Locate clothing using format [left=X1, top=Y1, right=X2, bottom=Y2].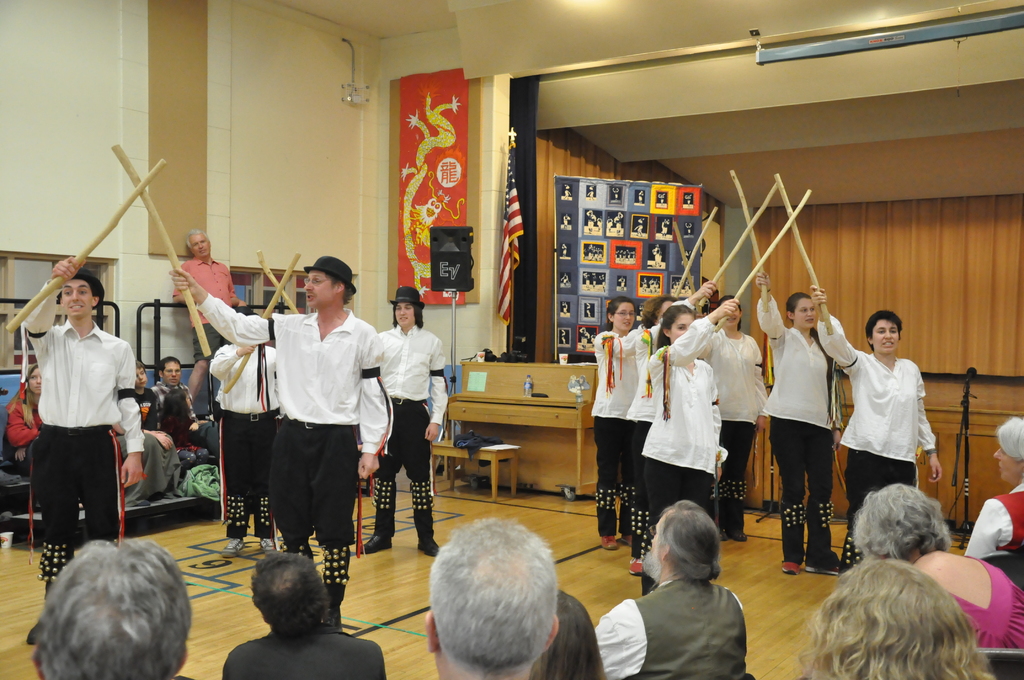
[left=943, top=555, right=1023, bottom=653].
